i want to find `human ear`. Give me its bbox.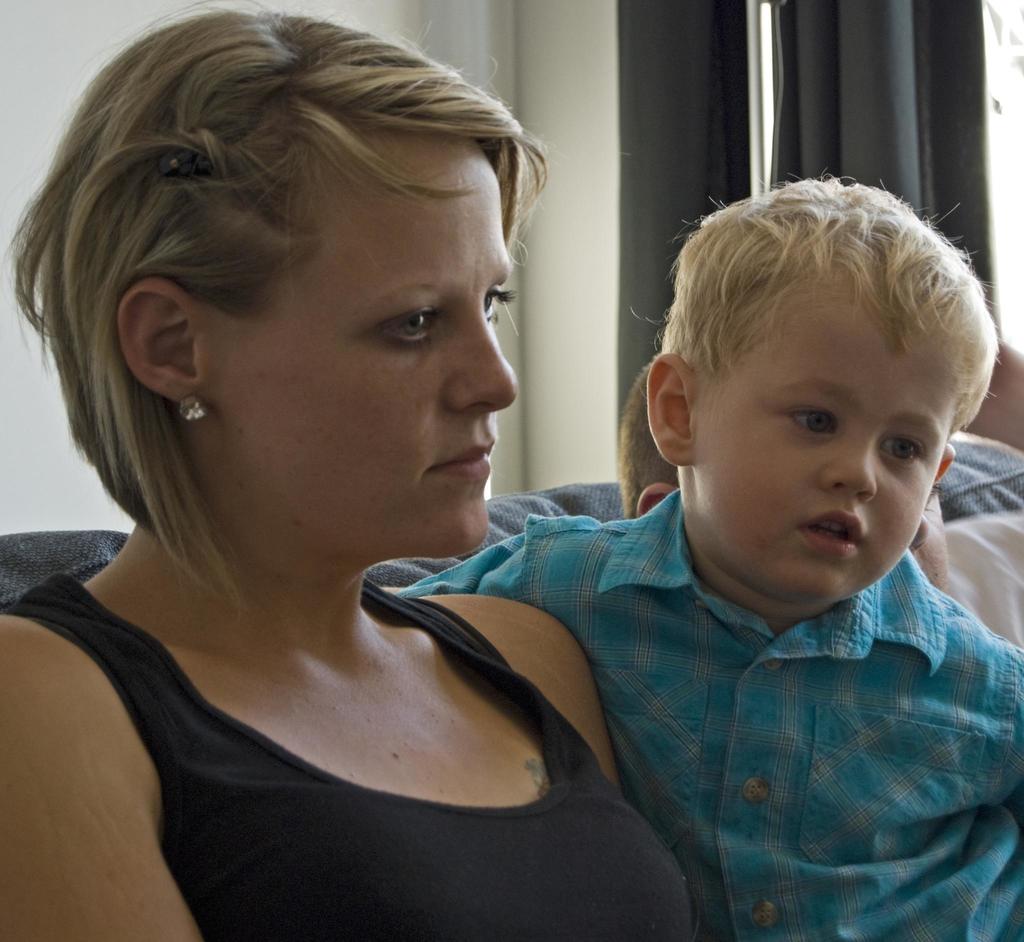
(left=910, top=442, right=959, bottom=545).
